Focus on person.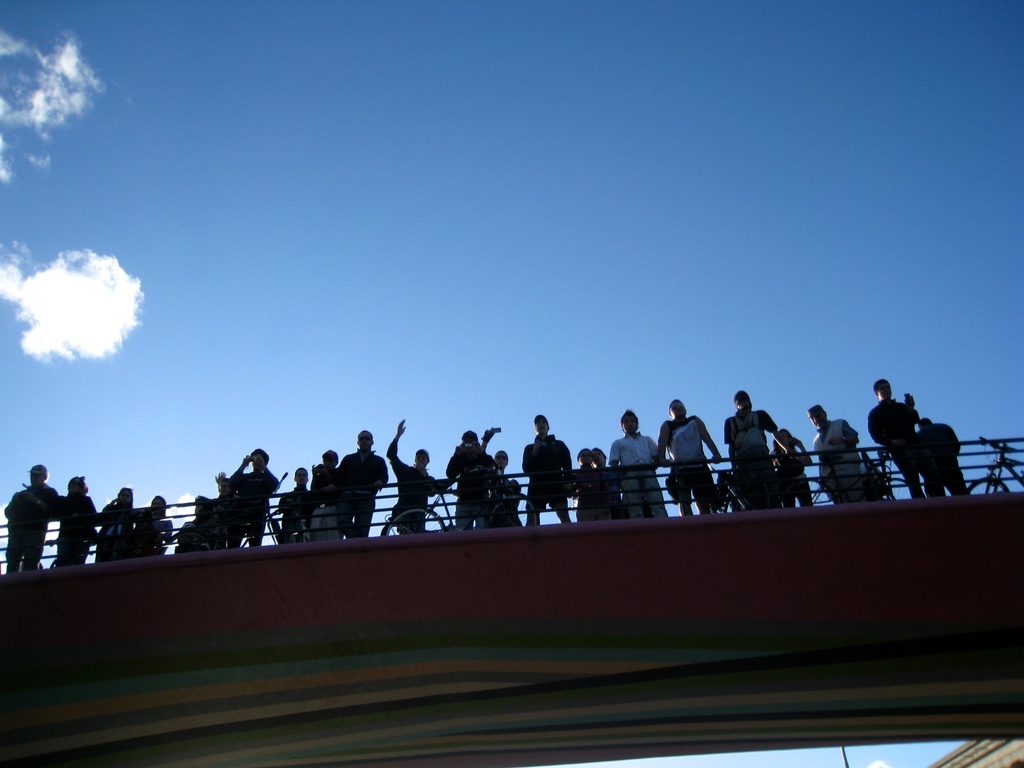
Focused at left=4, top=458, right=60, bottom=575.
